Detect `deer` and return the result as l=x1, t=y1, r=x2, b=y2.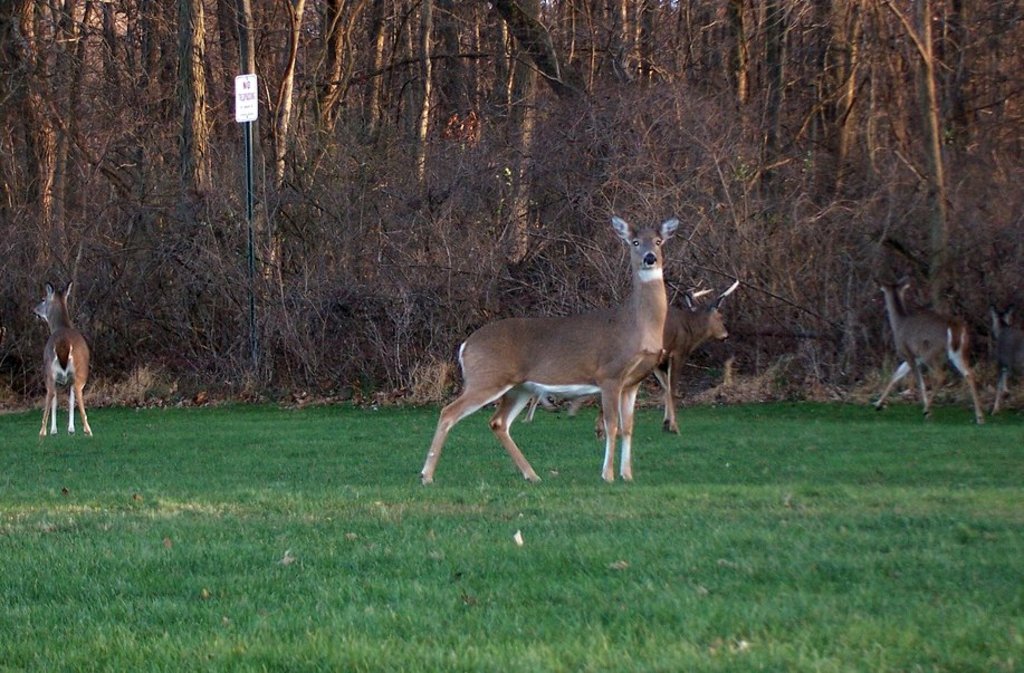
l=872, t=277, r=985, b=421.
